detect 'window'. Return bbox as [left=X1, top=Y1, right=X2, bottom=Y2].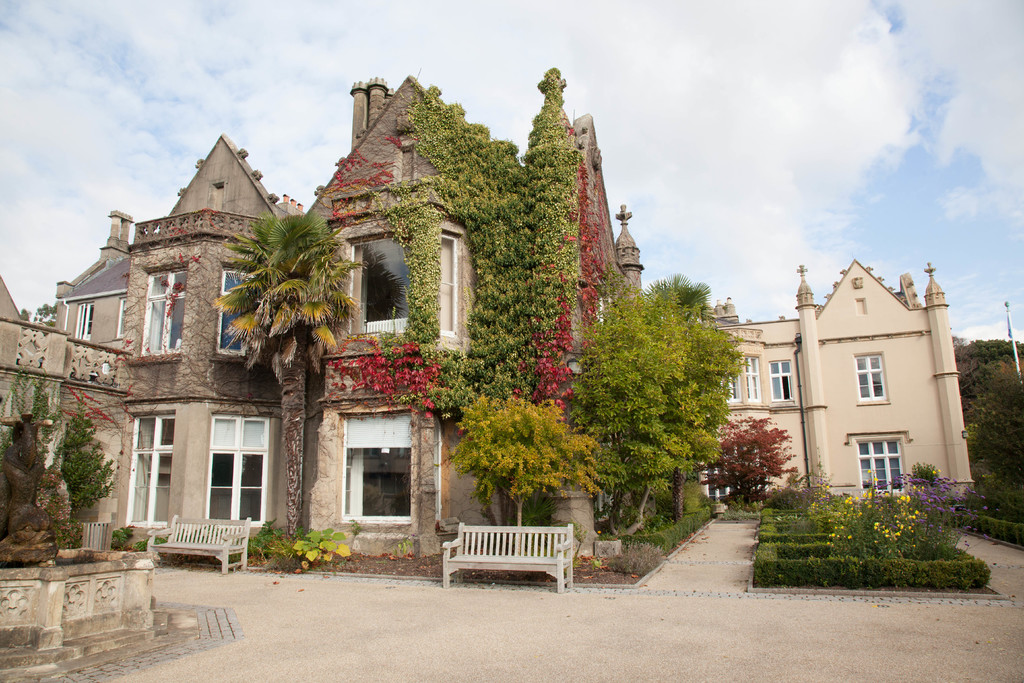
[left=860, top=438, right=905, bottom=495].
